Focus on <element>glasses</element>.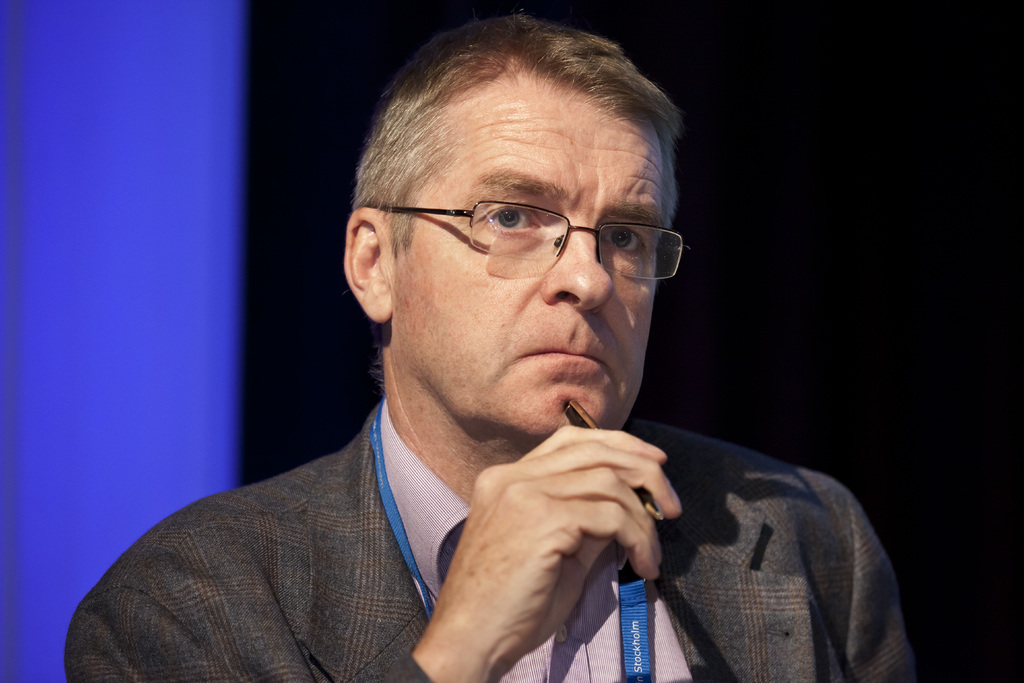
Focused at 376, 186, 682, 268.
